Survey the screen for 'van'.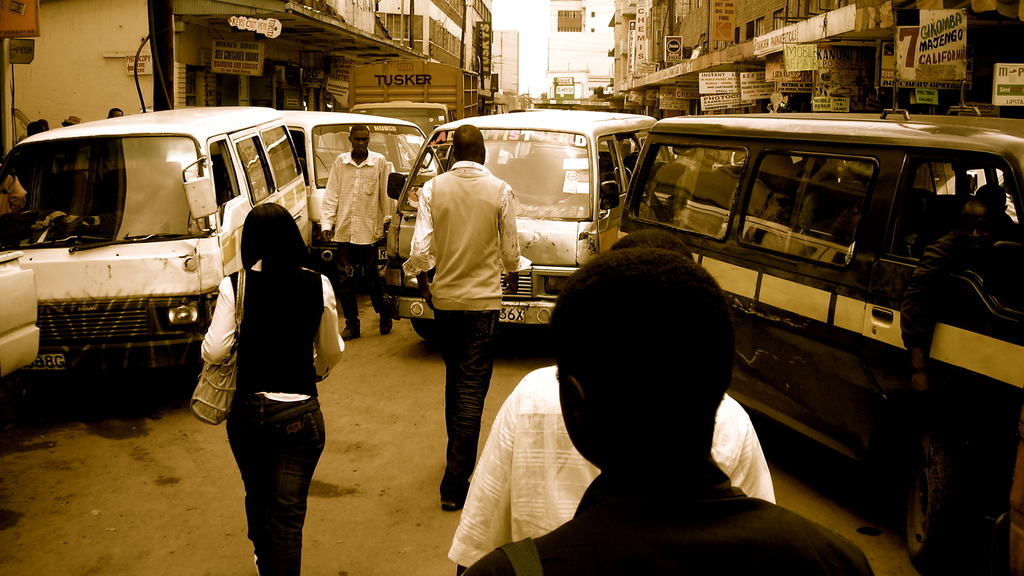
Survey found: {"x1": 276, "y1": 108, "x2": 444, "y2": 273}.
